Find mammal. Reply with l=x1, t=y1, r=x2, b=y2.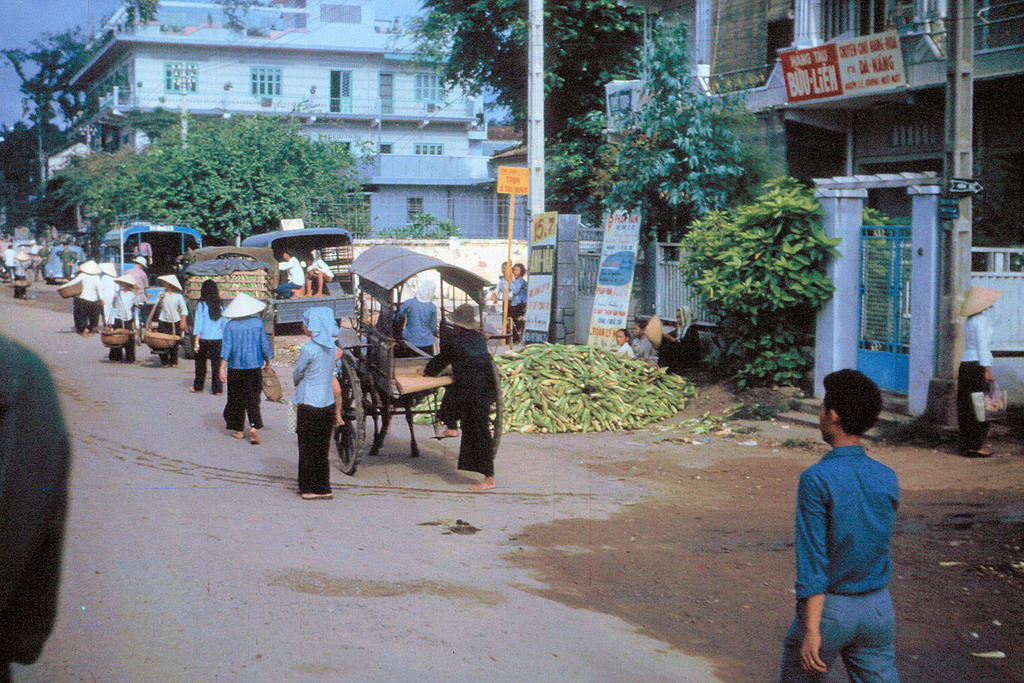
l=157, t=271, r=186, b=366.
